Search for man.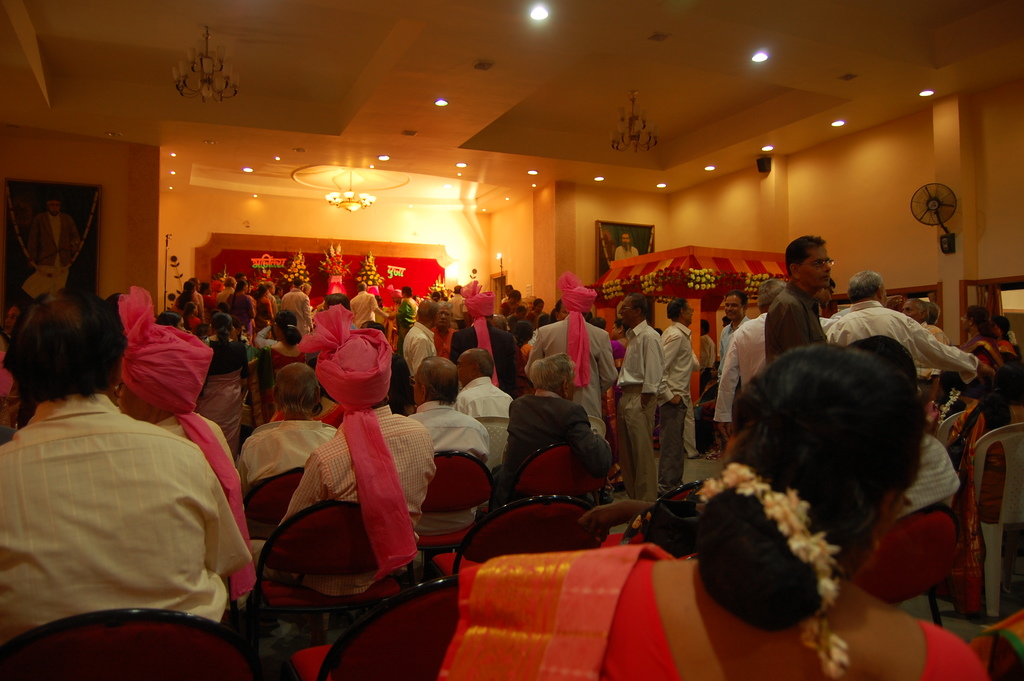
Found at 227,360,343,493.
